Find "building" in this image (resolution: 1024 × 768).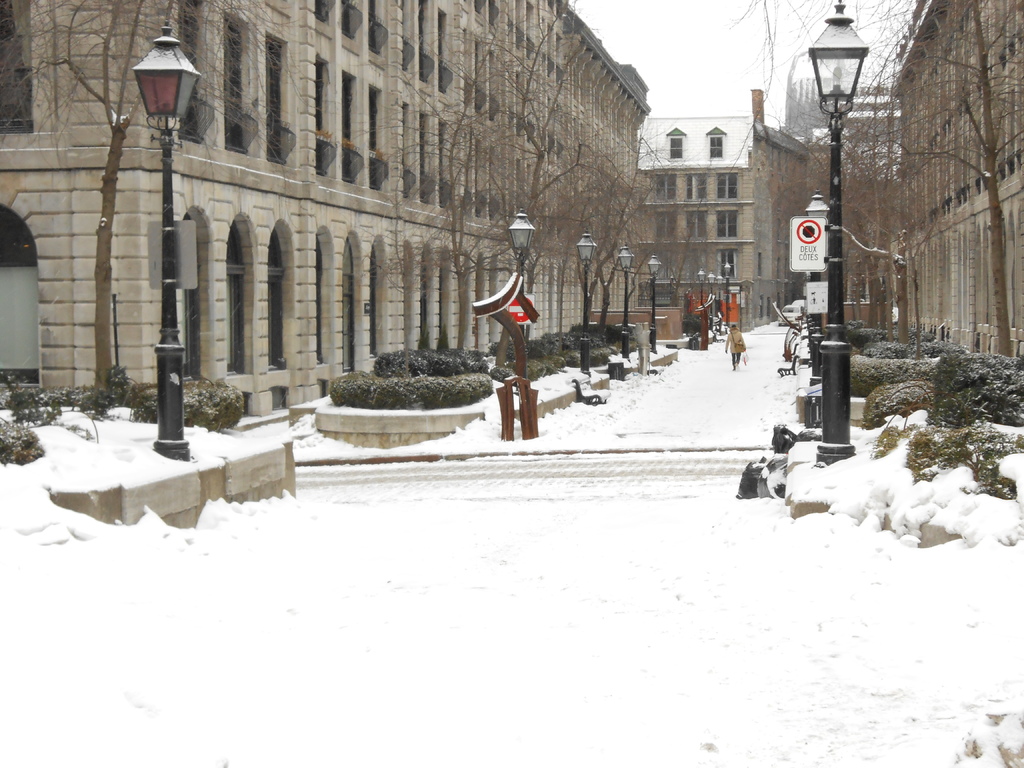
l=0, t=0, r=654, b=431.
